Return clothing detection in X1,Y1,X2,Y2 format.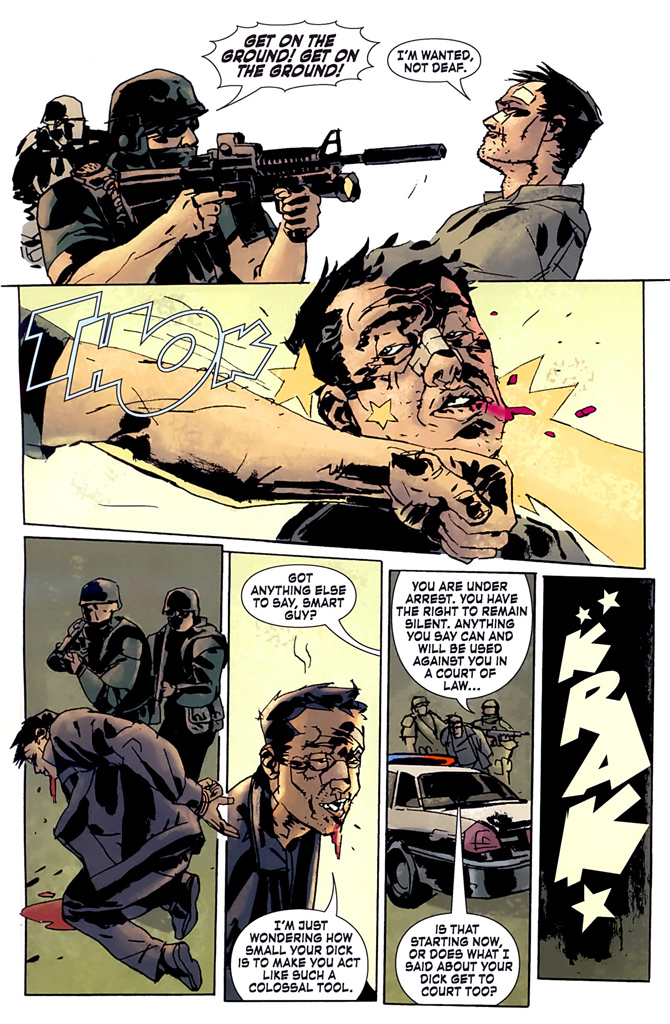
479,716,512,774.
